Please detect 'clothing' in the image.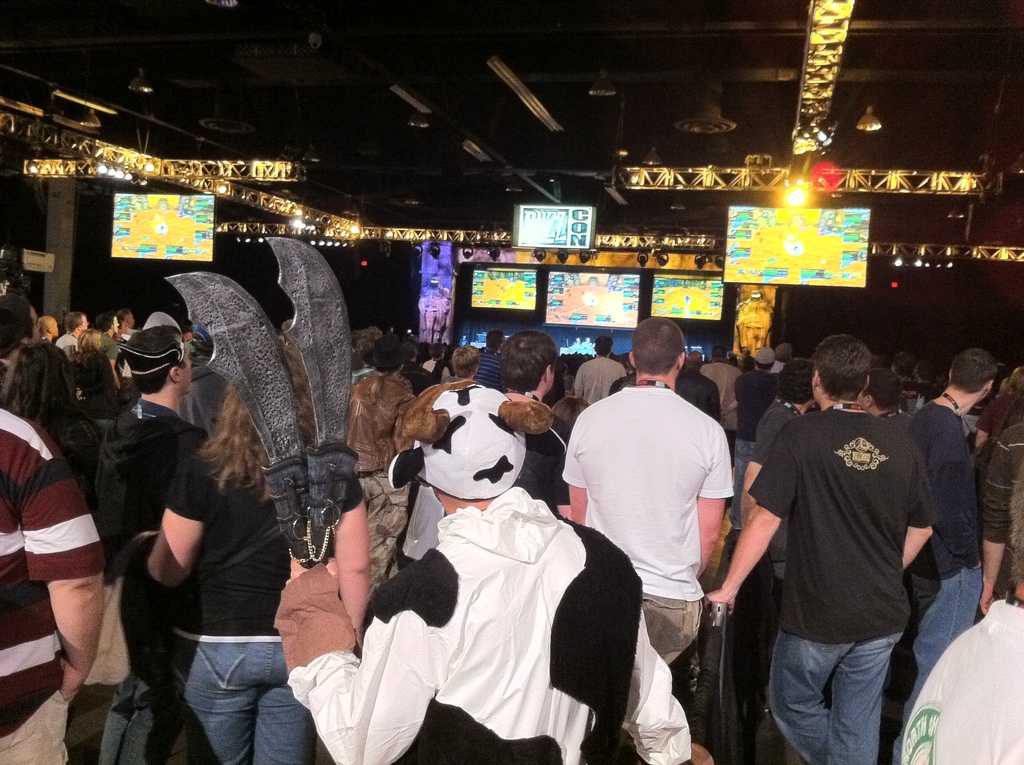
crop(560, 380, 730, 668).
